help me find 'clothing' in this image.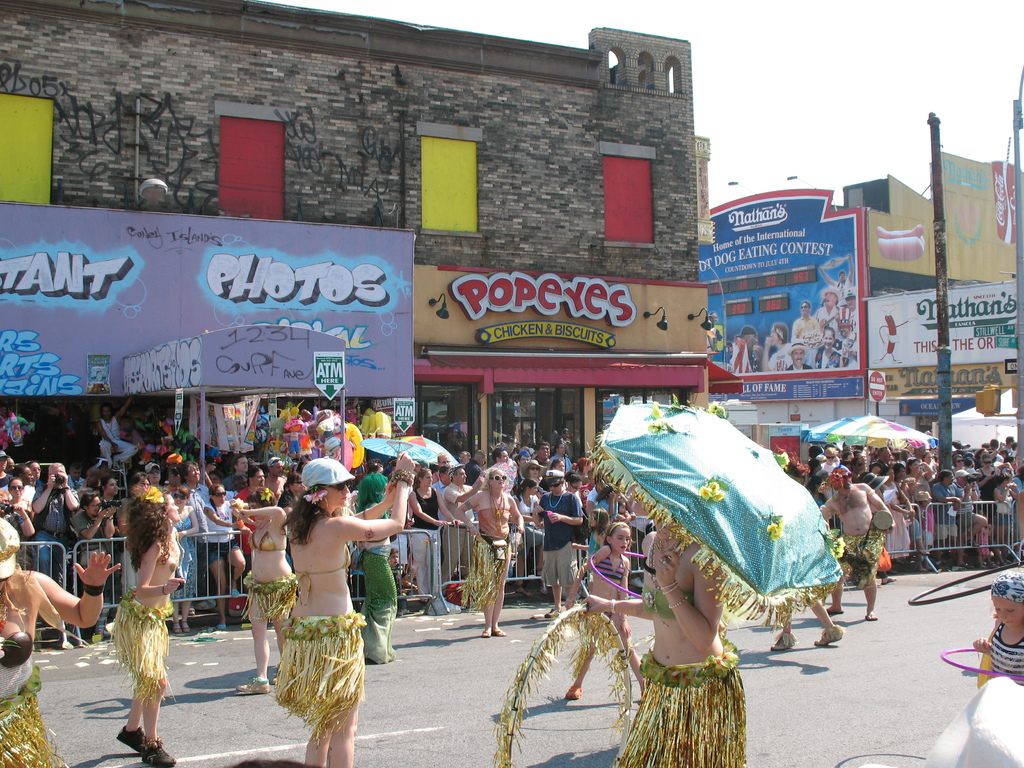
Found it: [97, 412, 138, 463].
